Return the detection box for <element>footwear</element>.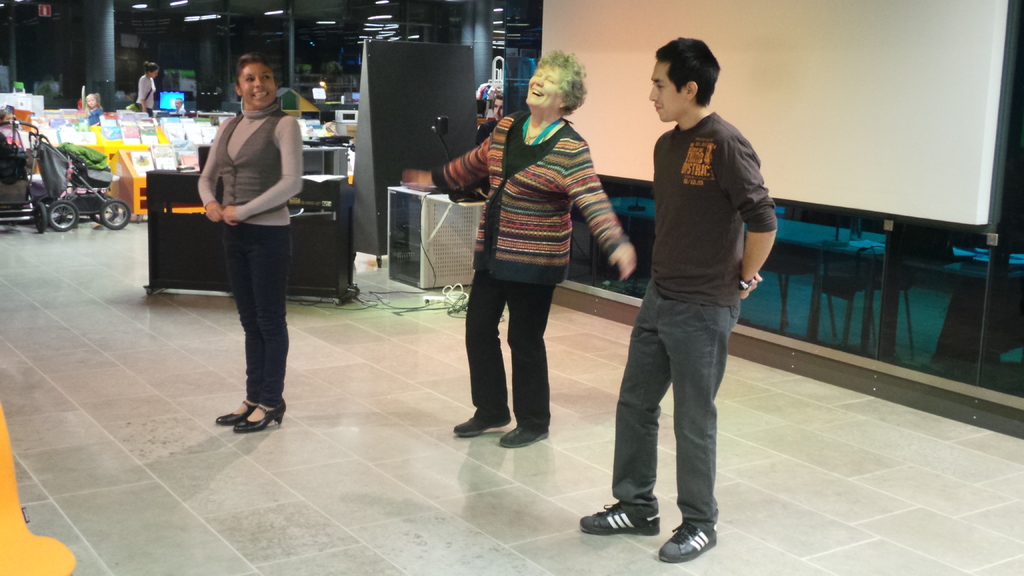
l=657, t=519, r=717, b=566.
